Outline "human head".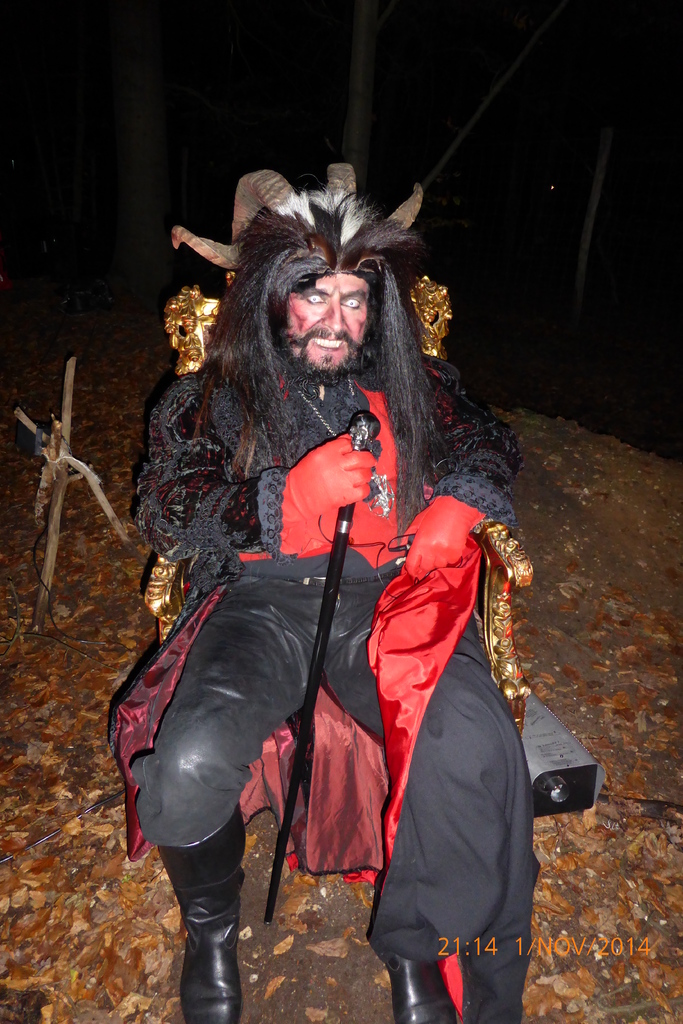
Outline: x1=229 y1=237 x2=409 y2=362.
